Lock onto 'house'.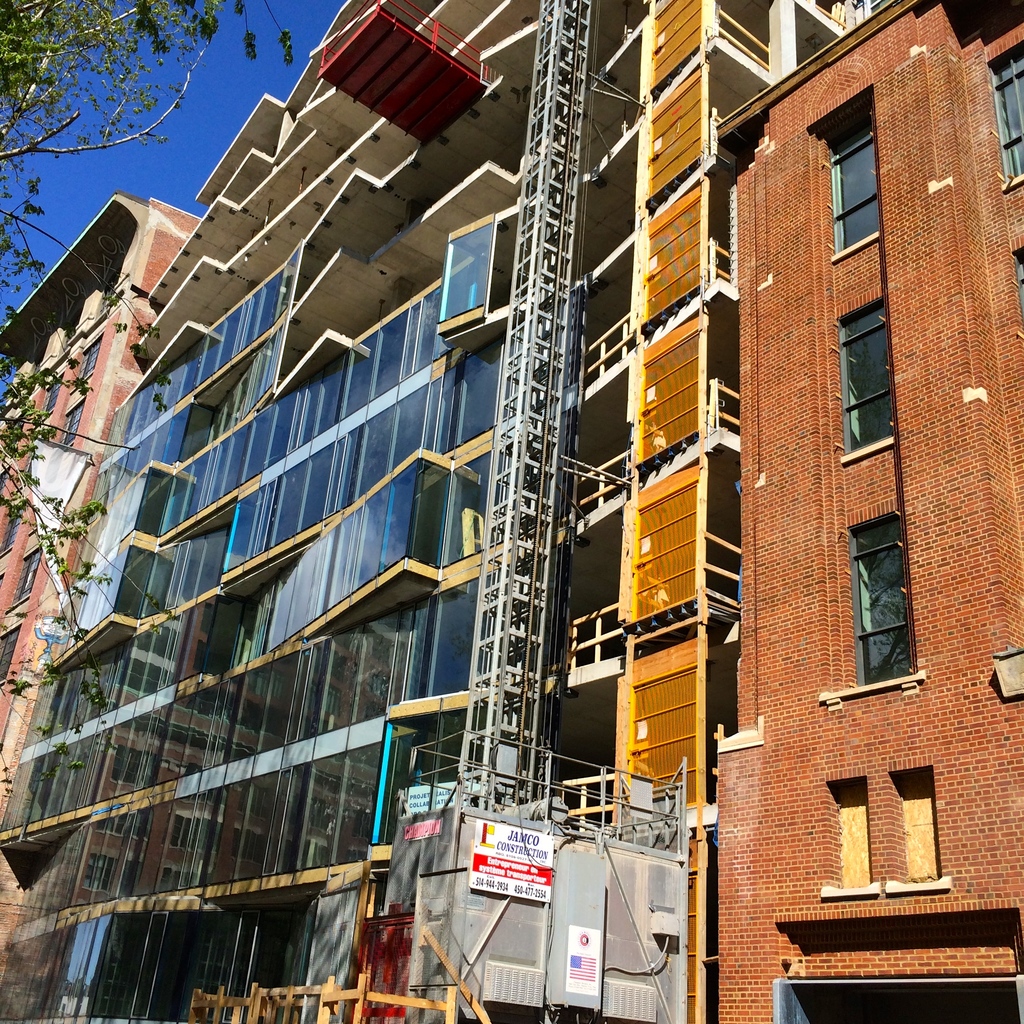
Locked: detection(0, 185, 211, 824).
